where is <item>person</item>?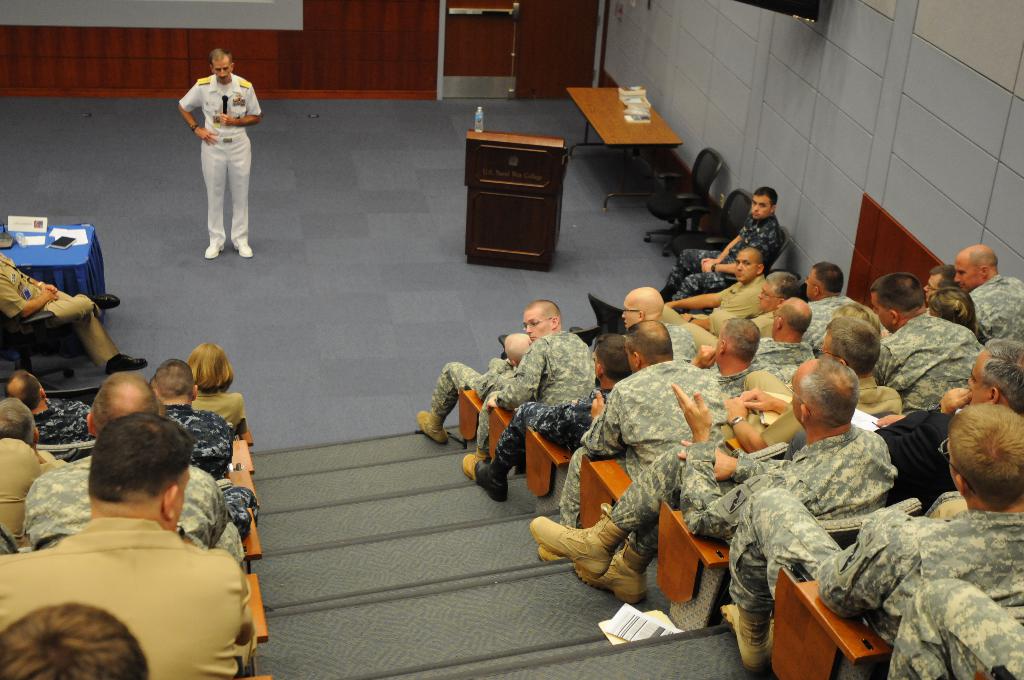
<box>697,247,774,329</box>.
